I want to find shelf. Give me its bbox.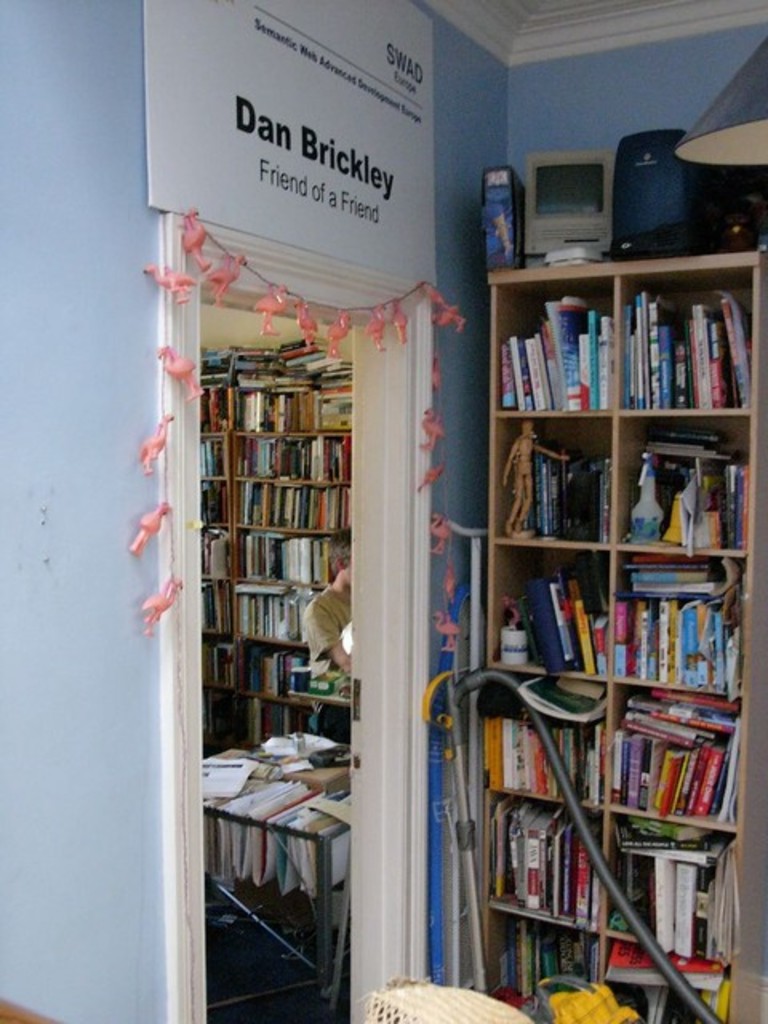
195 362 365 736.
